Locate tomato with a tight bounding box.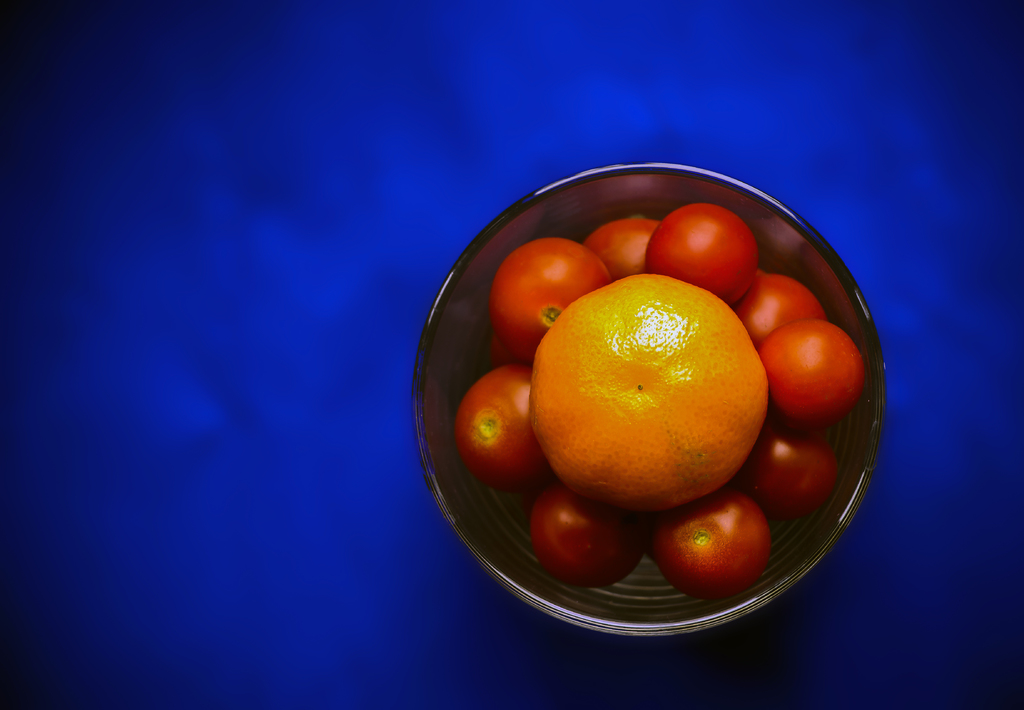
[668,498,782,595].
